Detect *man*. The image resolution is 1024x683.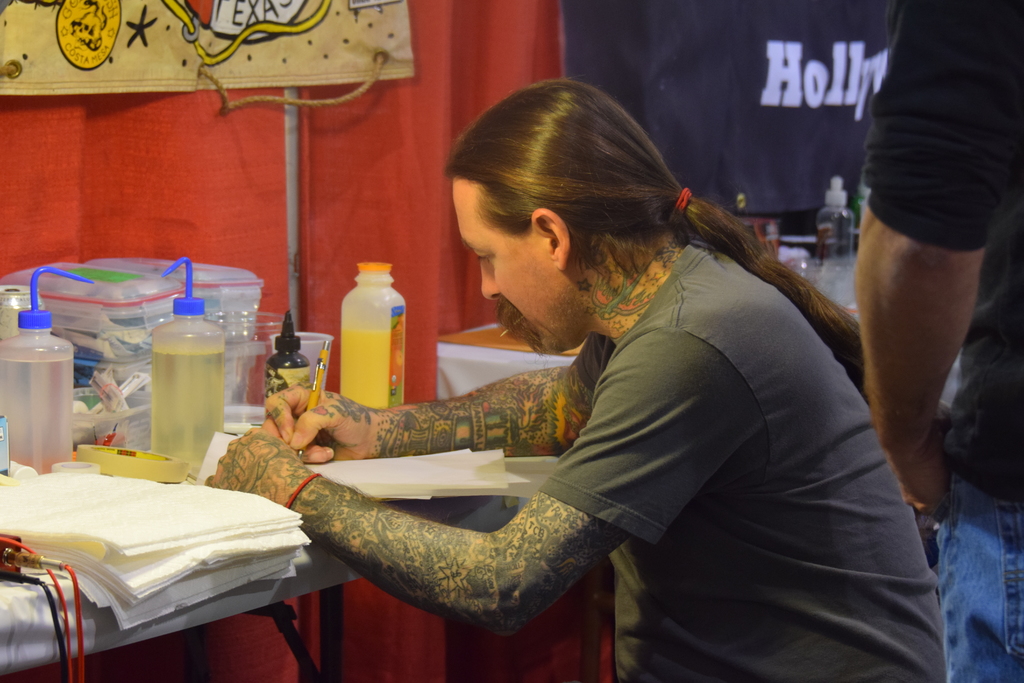
locate(196, 70, 948, 682).
